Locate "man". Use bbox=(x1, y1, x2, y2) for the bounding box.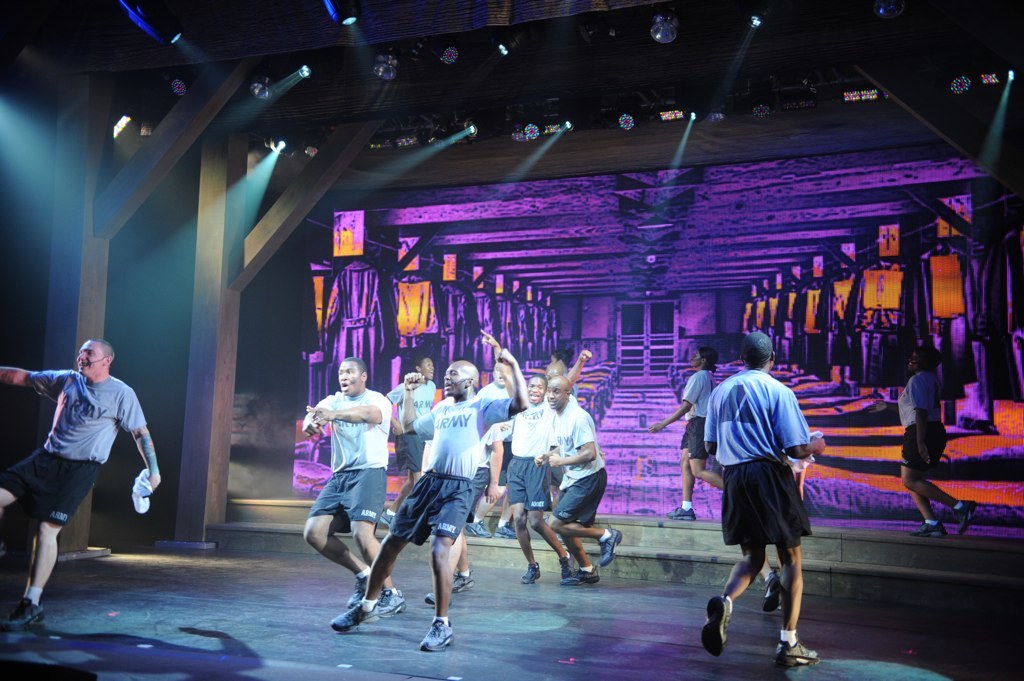
bbox=(383, 356, 439, 528).
